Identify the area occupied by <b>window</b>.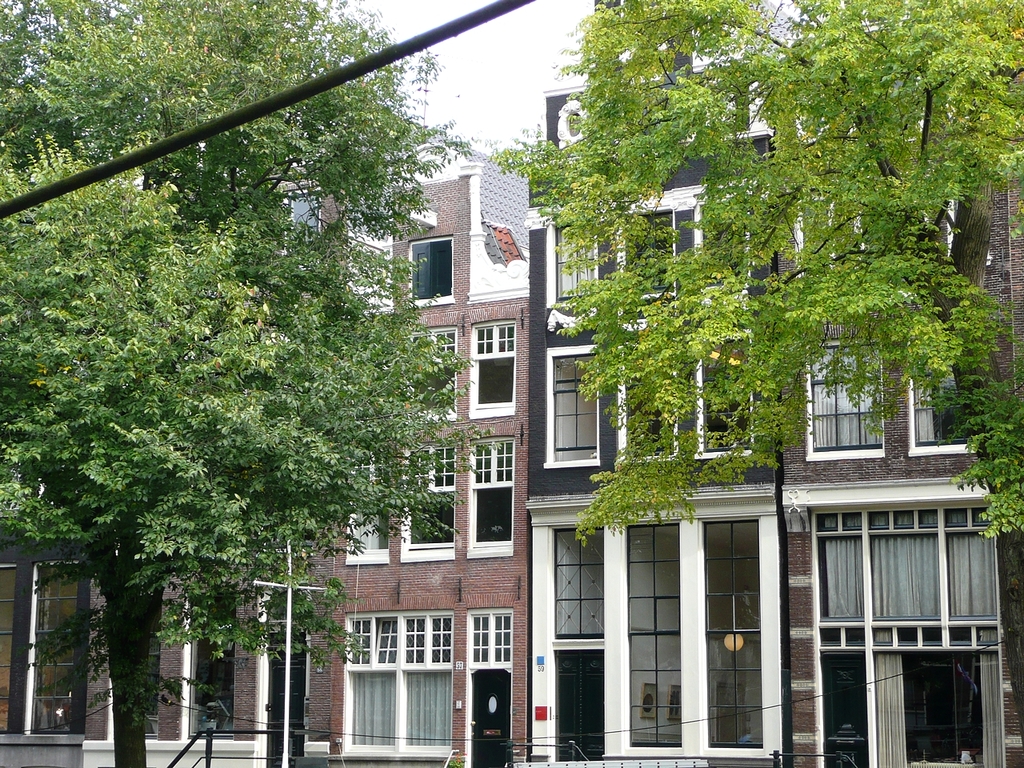
Area: l=470, t=319, r=515, b=411.
